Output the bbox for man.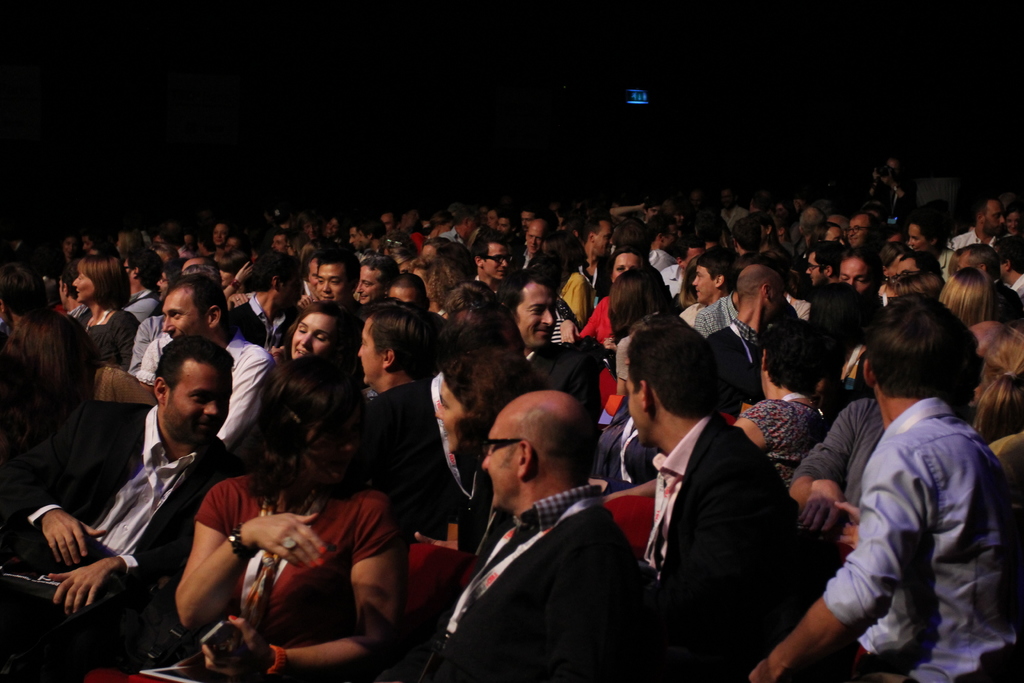
select_region(751, 289, 1023, 682).
